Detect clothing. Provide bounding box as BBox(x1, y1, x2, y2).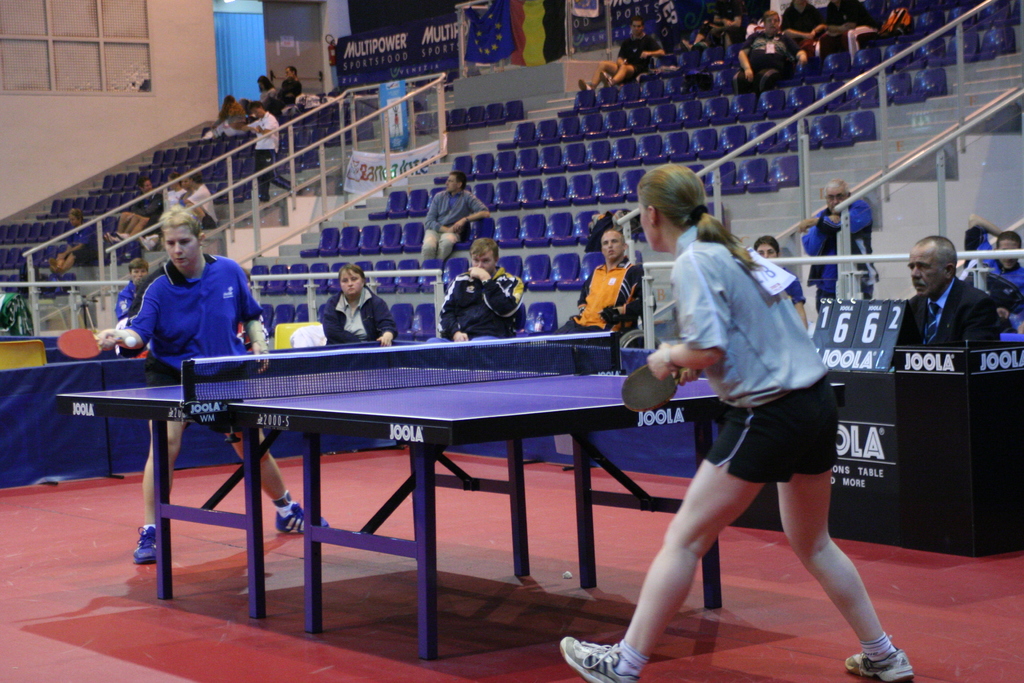
BBox(824, 0, 881, 63).
